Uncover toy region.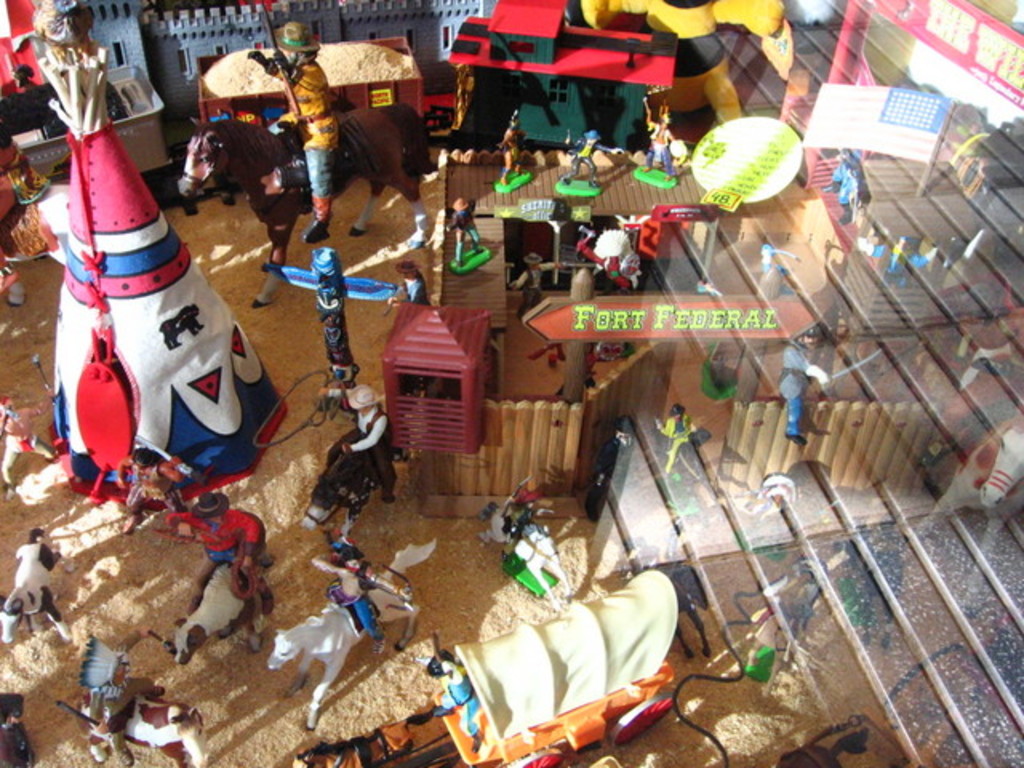
Uncovered: left=192, top=34, right=446, bottom=194.
